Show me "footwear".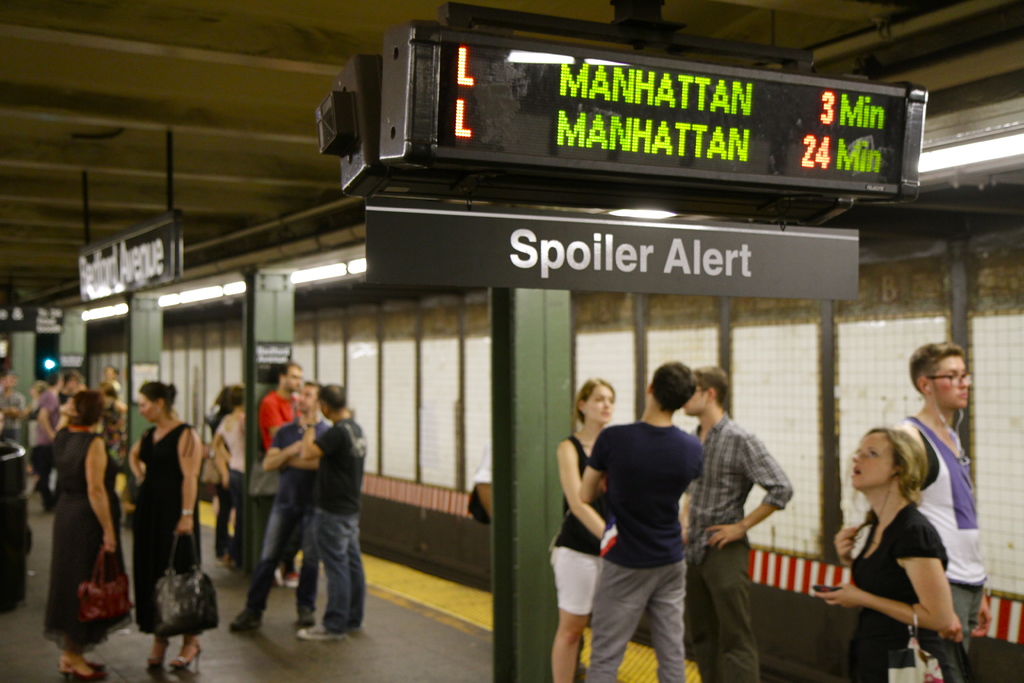
"footwear" is here: crop(295, 620, 341, 642).
